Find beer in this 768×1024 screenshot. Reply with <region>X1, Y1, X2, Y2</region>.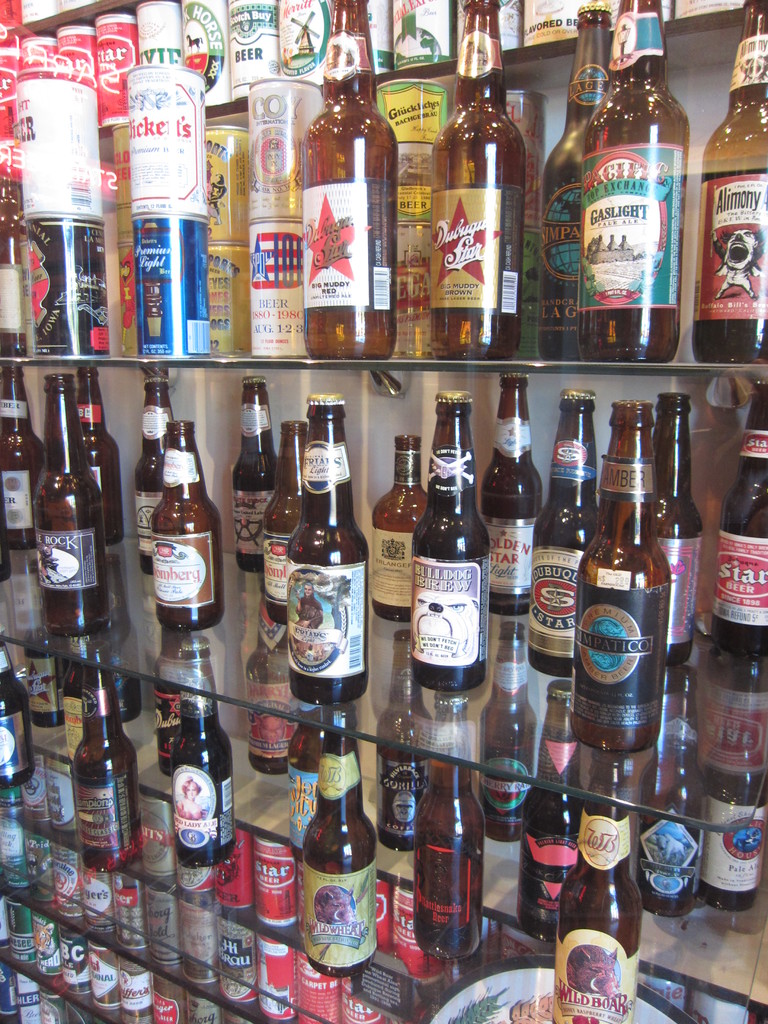
<region>154, 424, 217, 619</region>.
